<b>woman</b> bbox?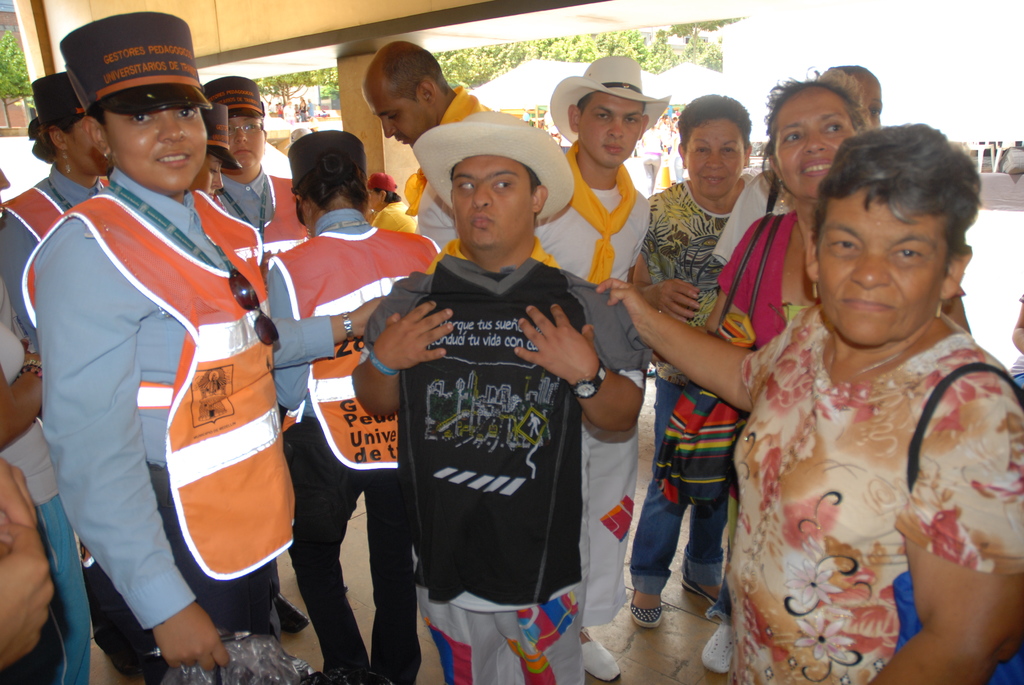
pyautogui.locateOnScreen(362, 169, 425, 235)
